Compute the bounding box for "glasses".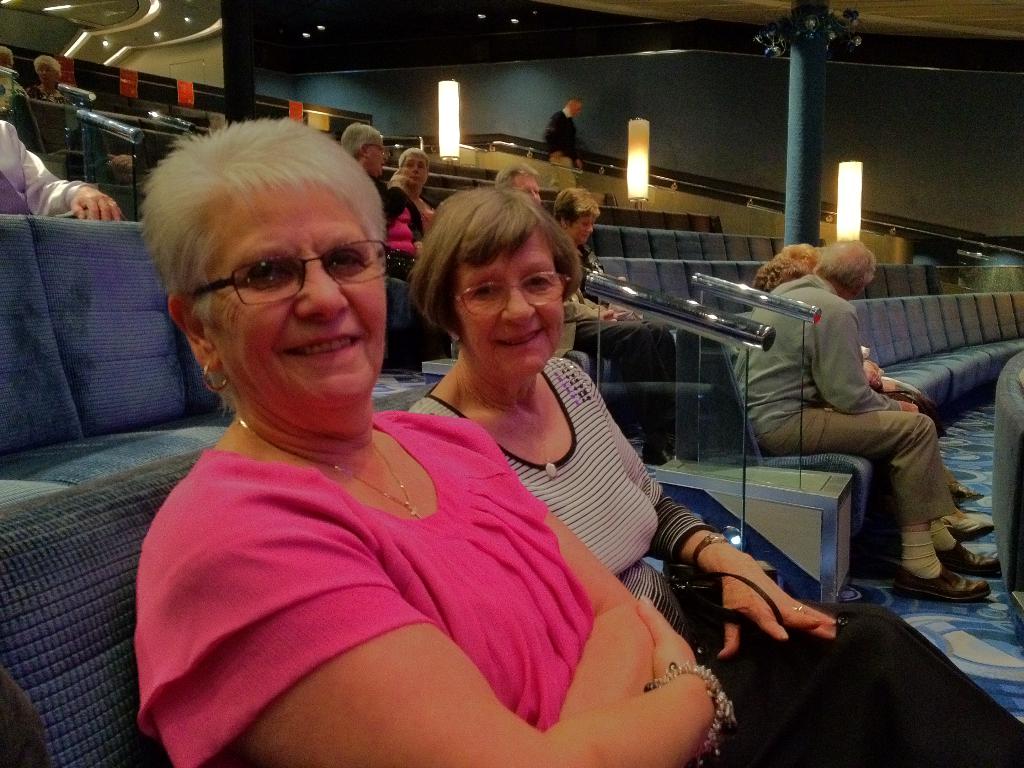
bbox=[450, 276, 569, 322].
